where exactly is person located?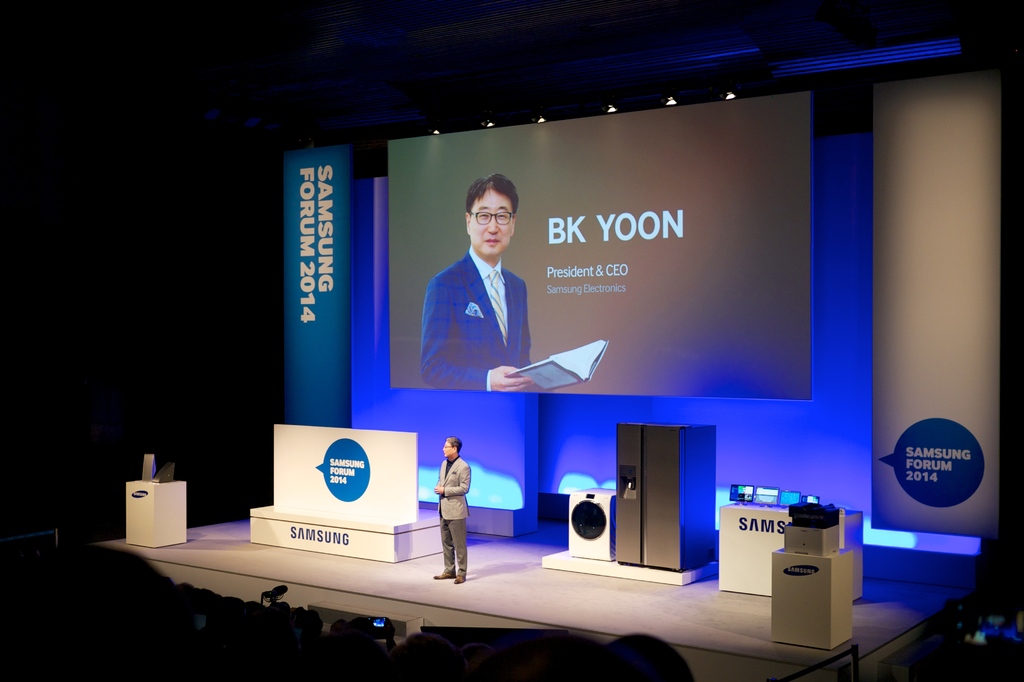
Its bounding box is {"x1": 419, "y1": 171, "x2": 533, "y2": 394}.
